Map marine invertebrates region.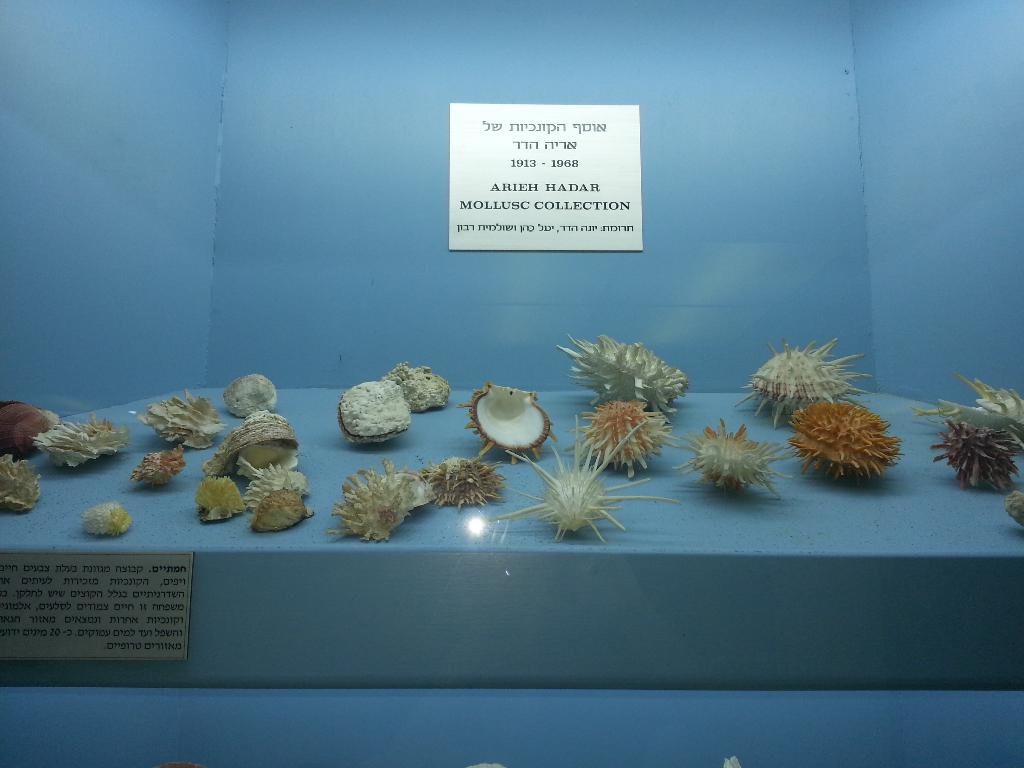
Mapped to [335, 357, 435, 445].
